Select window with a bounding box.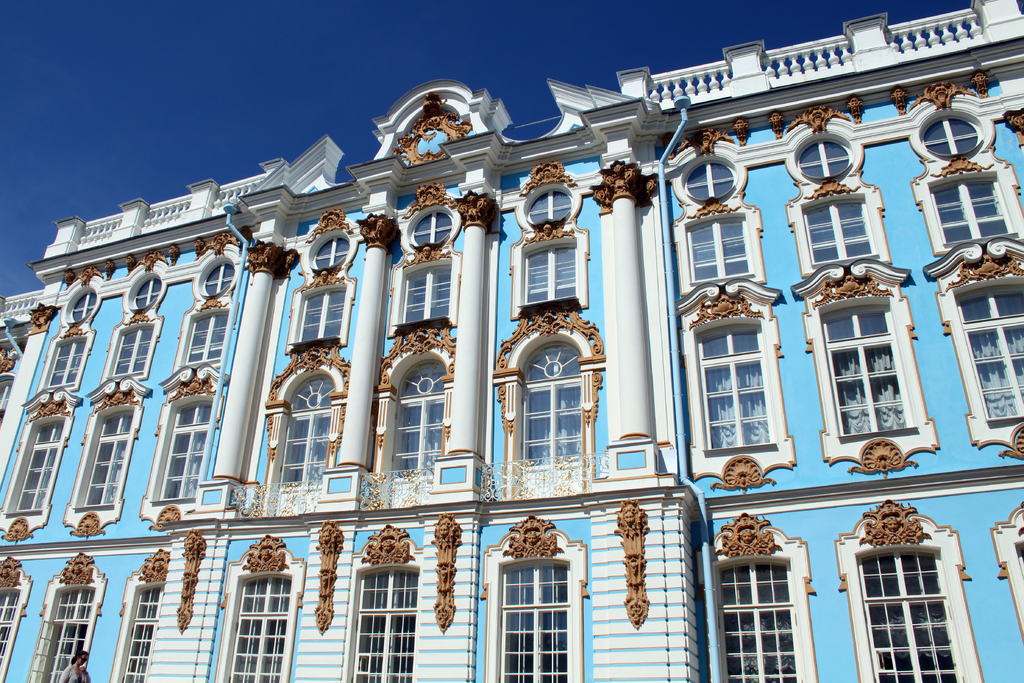
(x1=83, y1=413, x2=132, y2=504).
